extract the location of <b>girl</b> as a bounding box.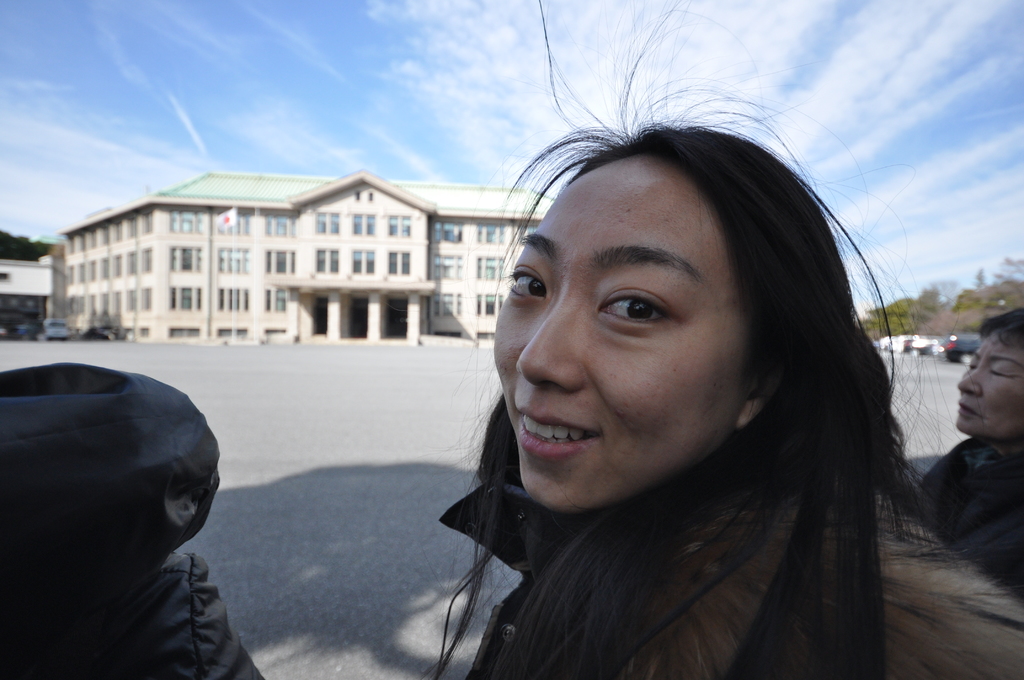
BBox(414, 0, 1023, 679).
